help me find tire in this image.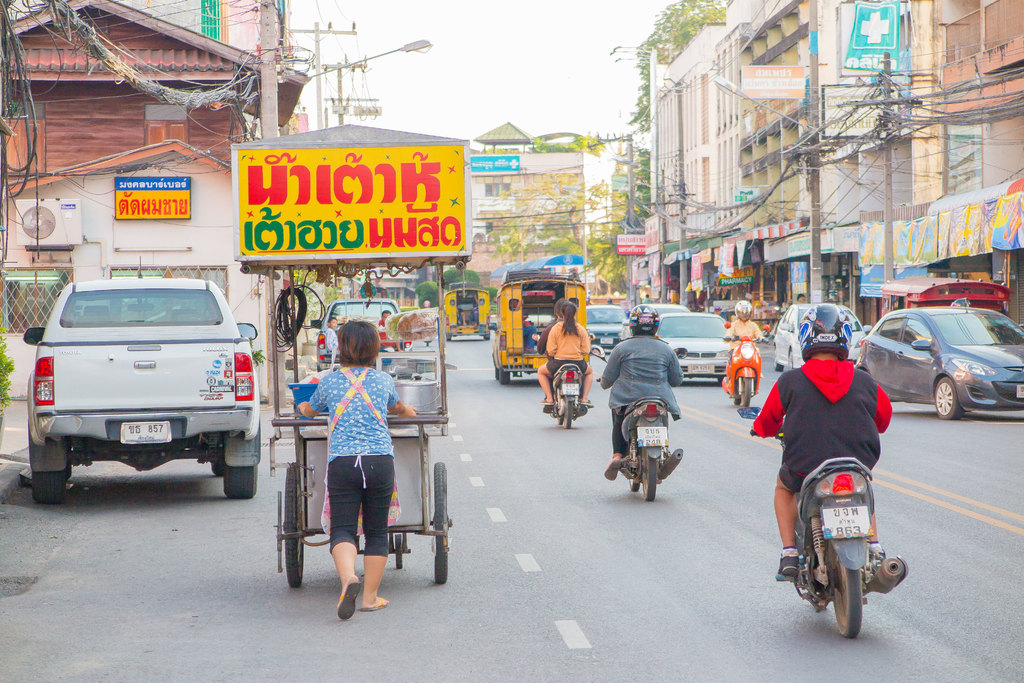
Found it: box(492, 352, 496, 369).
